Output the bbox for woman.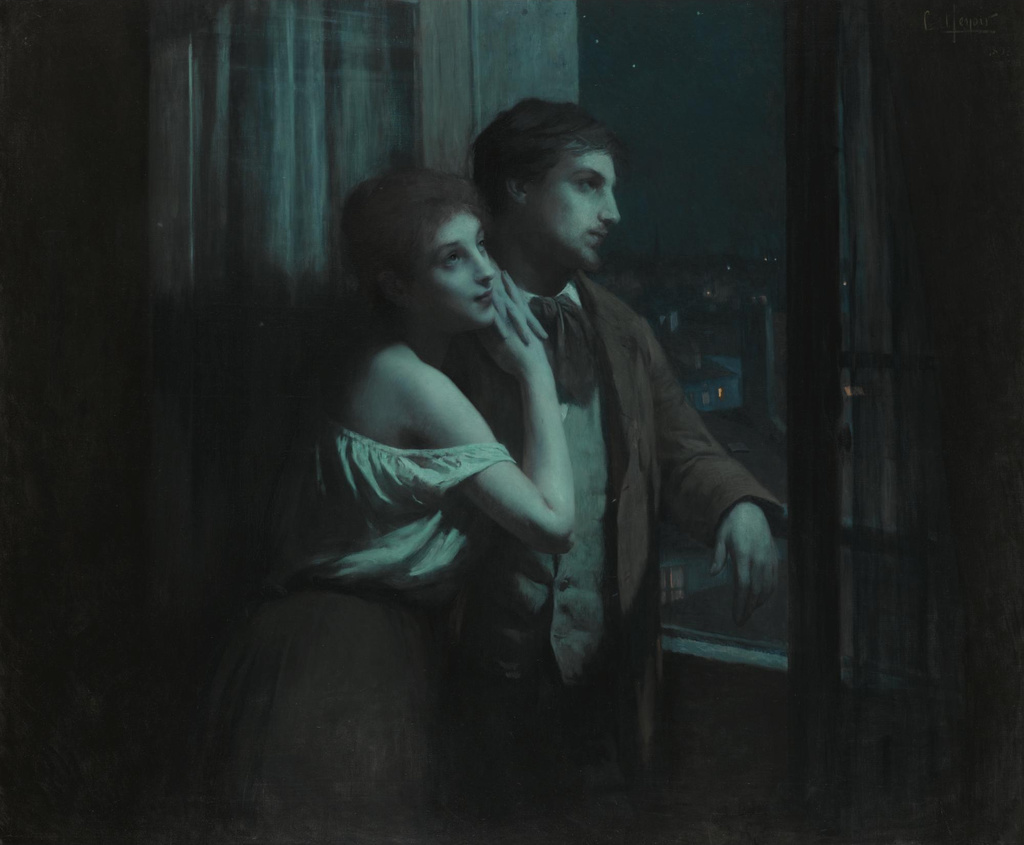
<region>270, 127, 577, 730</region>.
